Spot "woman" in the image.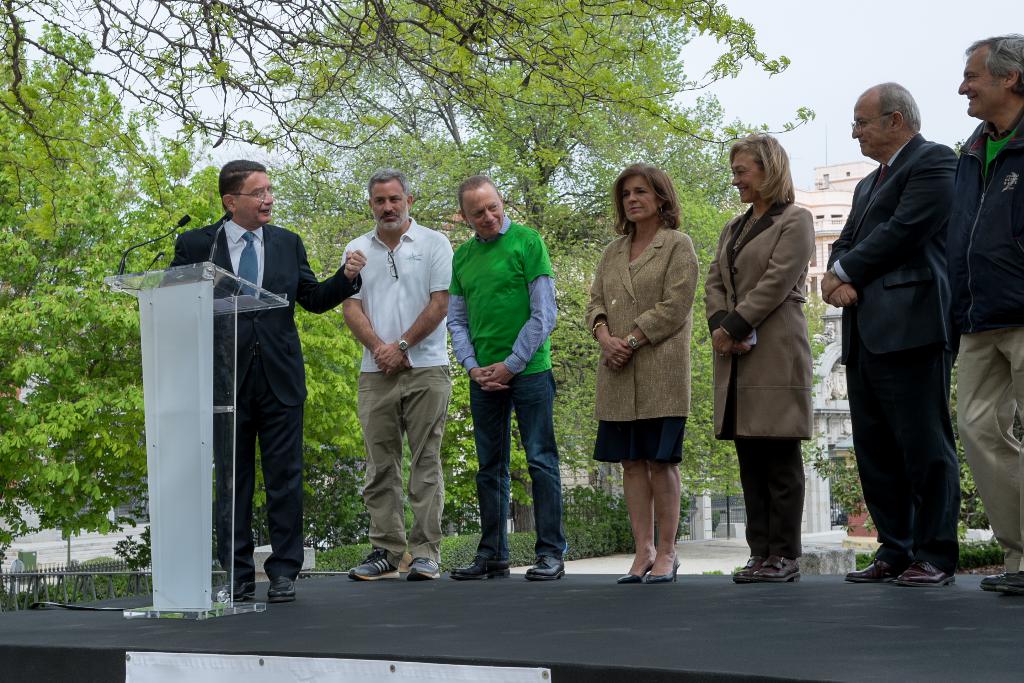
"woman" found at bbox(589, 175, 712, 576).
